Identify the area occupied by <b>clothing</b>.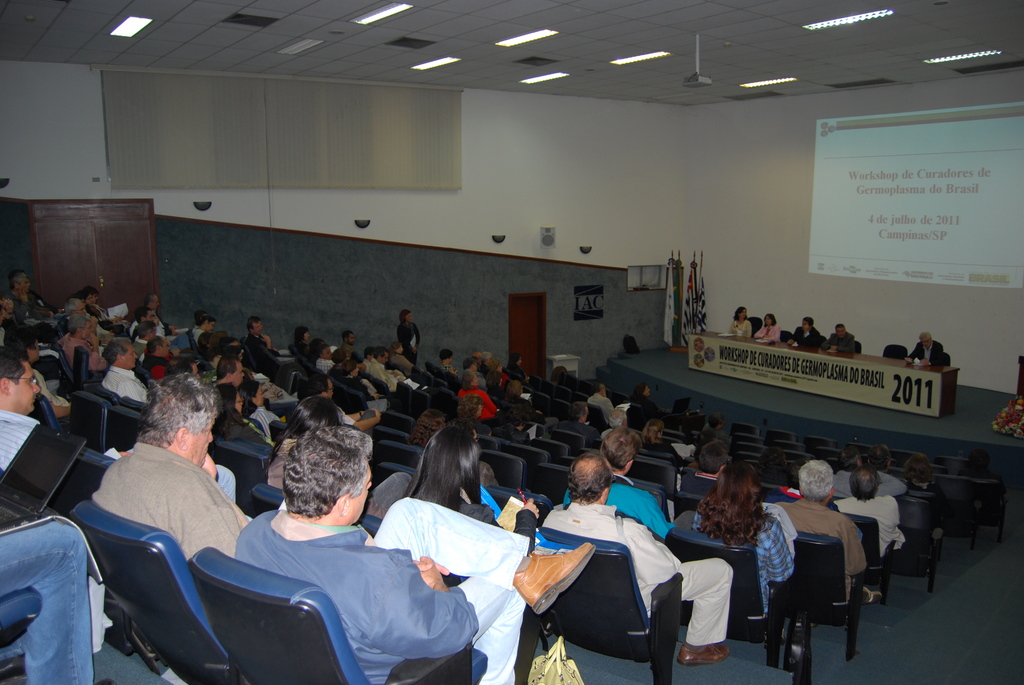
Area: 589,392,617,423.
